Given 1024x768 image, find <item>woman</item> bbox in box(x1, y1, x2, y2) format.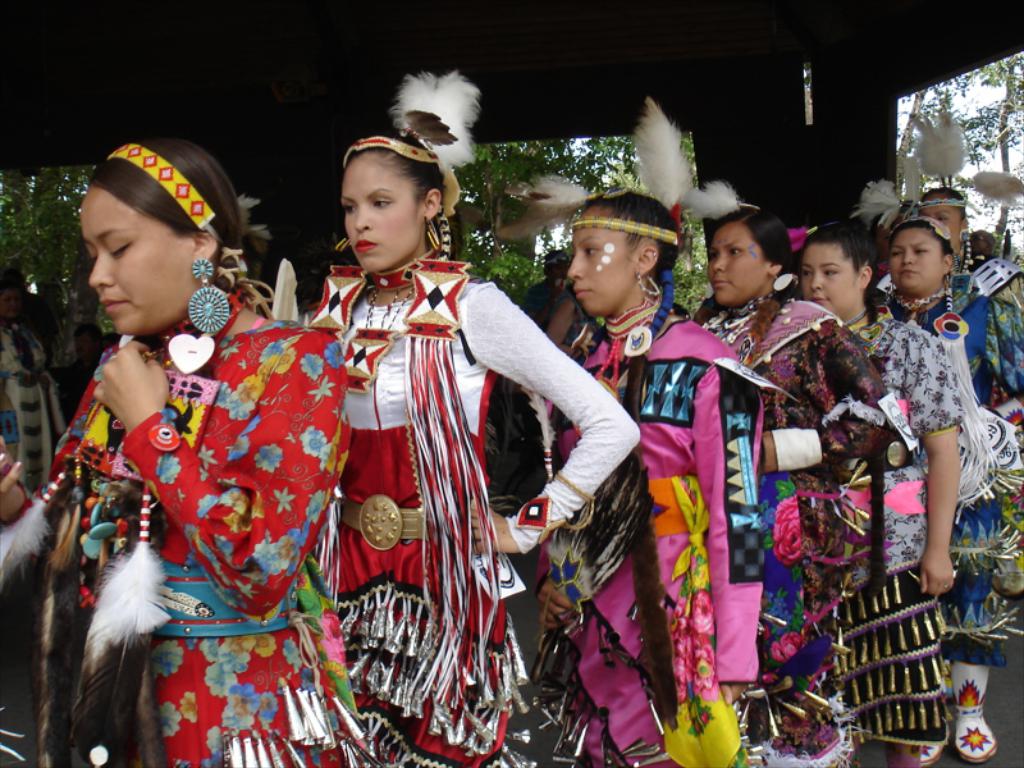
box(536, 92, 760, 767).
